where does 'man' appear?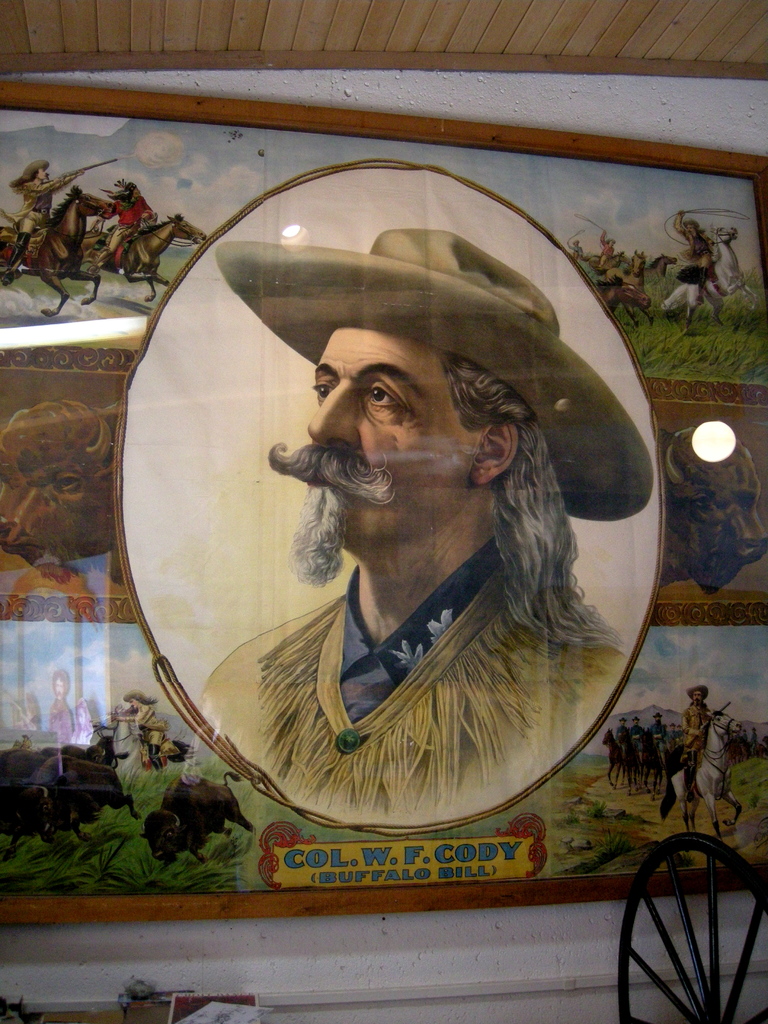
Appears at l=567, t=239, r=583, b=262.
